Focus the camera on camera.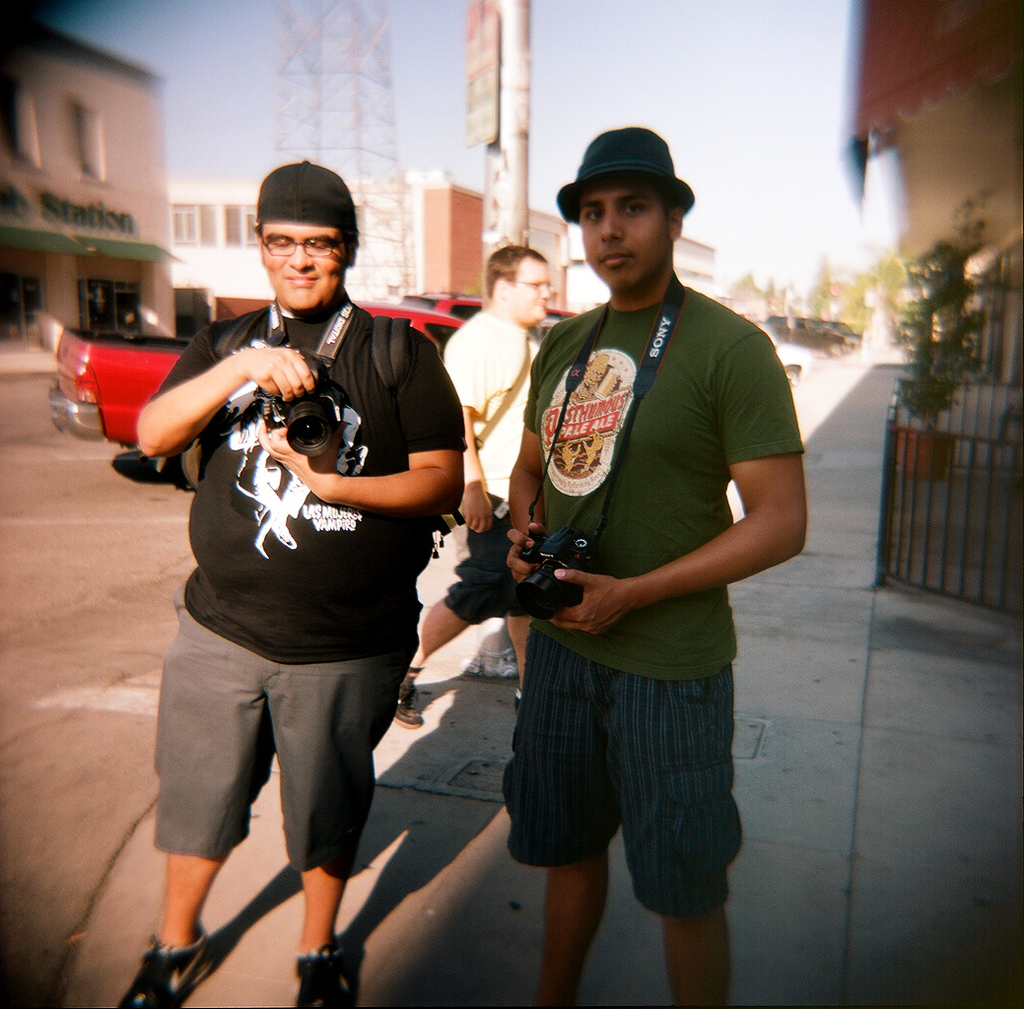
Focus region: pyautogui.locateOnScreen(503, 539, 602, 611).
